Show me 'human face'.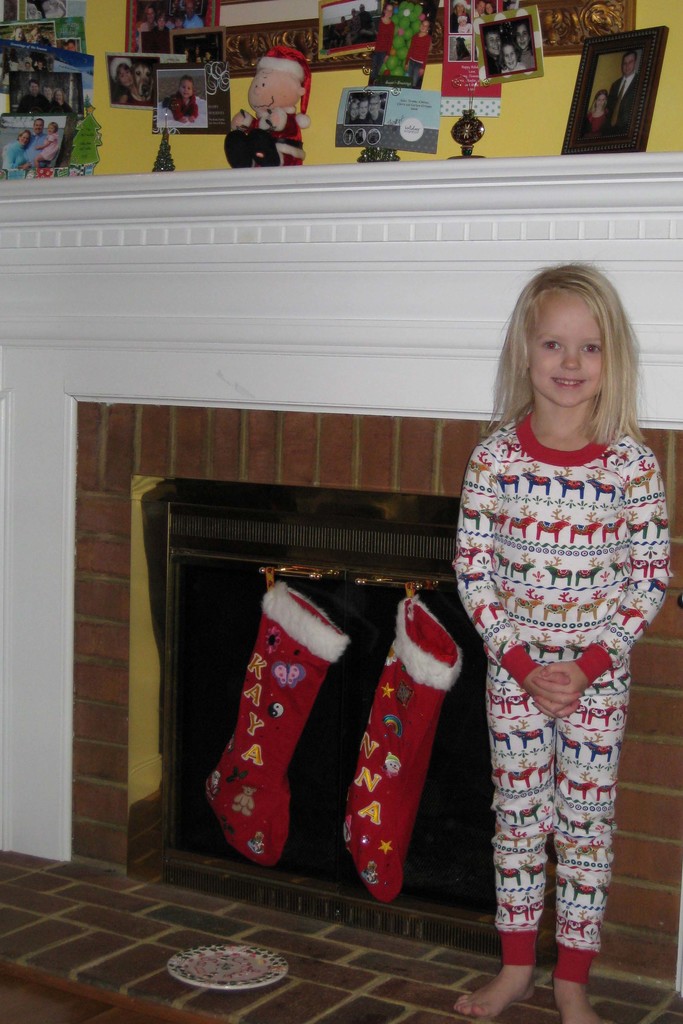
'human face' is here: [119, 63, 133, 86].
